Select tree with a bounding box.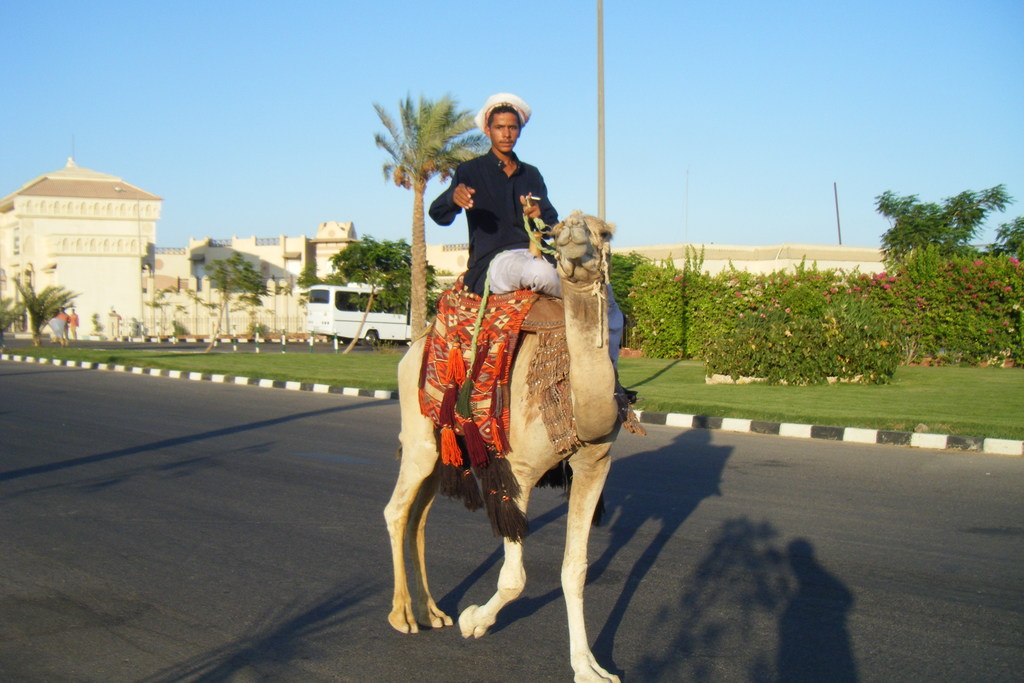
296/263/348/333.
